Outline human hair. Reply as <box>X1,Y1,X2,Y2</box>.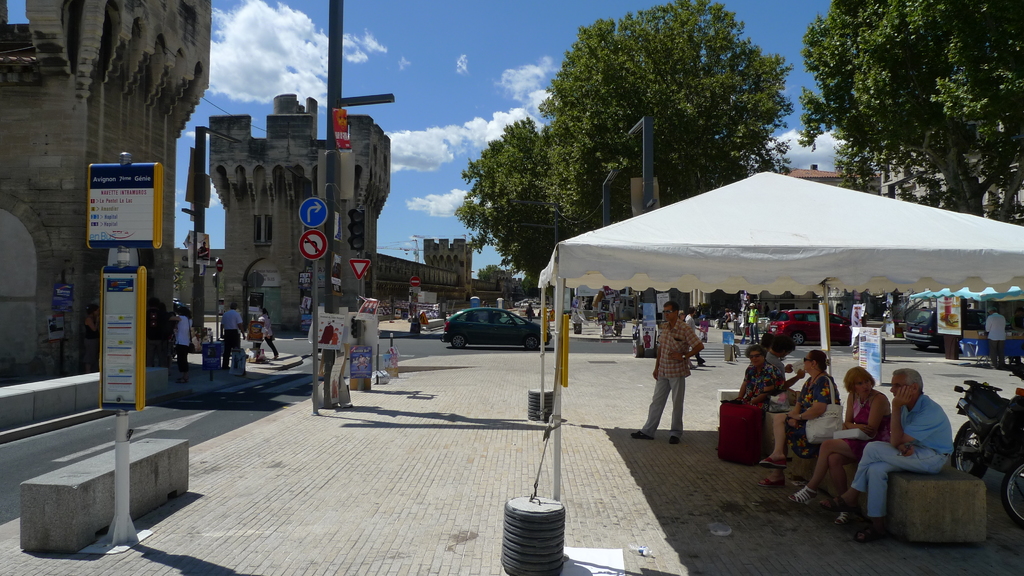
<box>746,343,767,357</box>.
